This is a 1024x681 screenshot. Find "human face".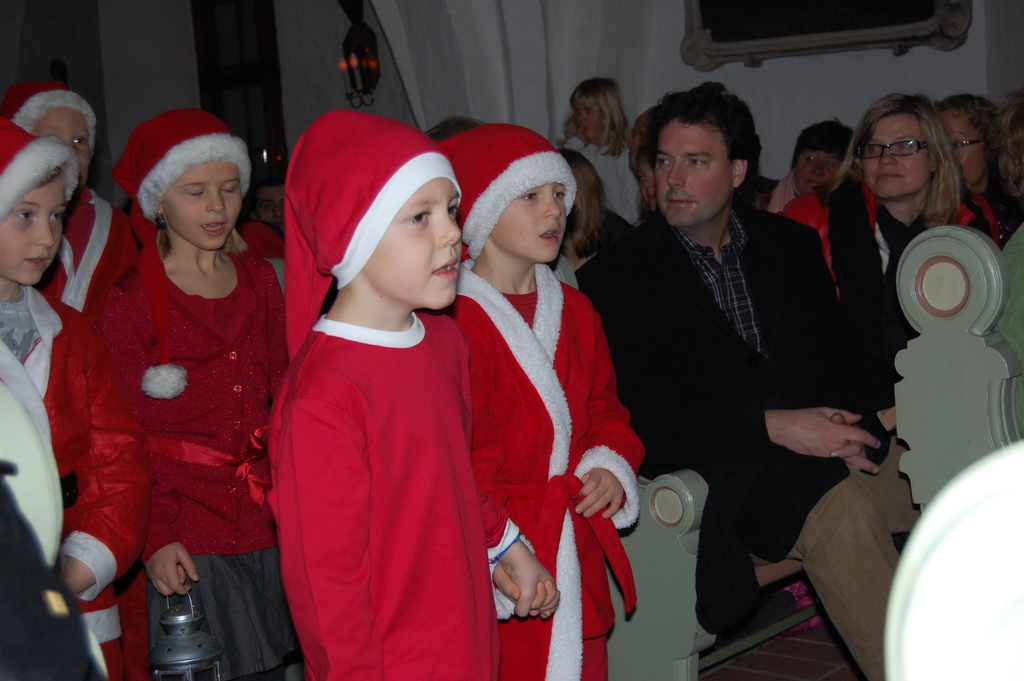
Bounding box: pyautogui.locateOnScreen(935, 108, 996, 185).
